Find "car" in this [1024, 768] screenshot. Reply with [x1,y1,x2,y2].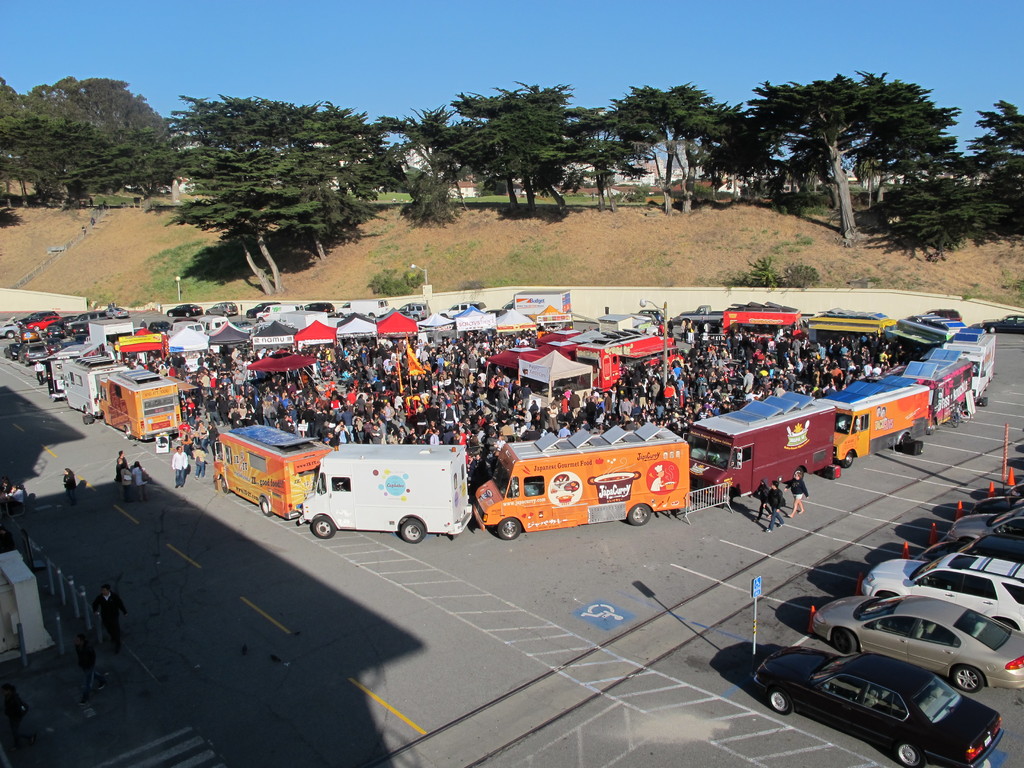
[438,298,486,318].
